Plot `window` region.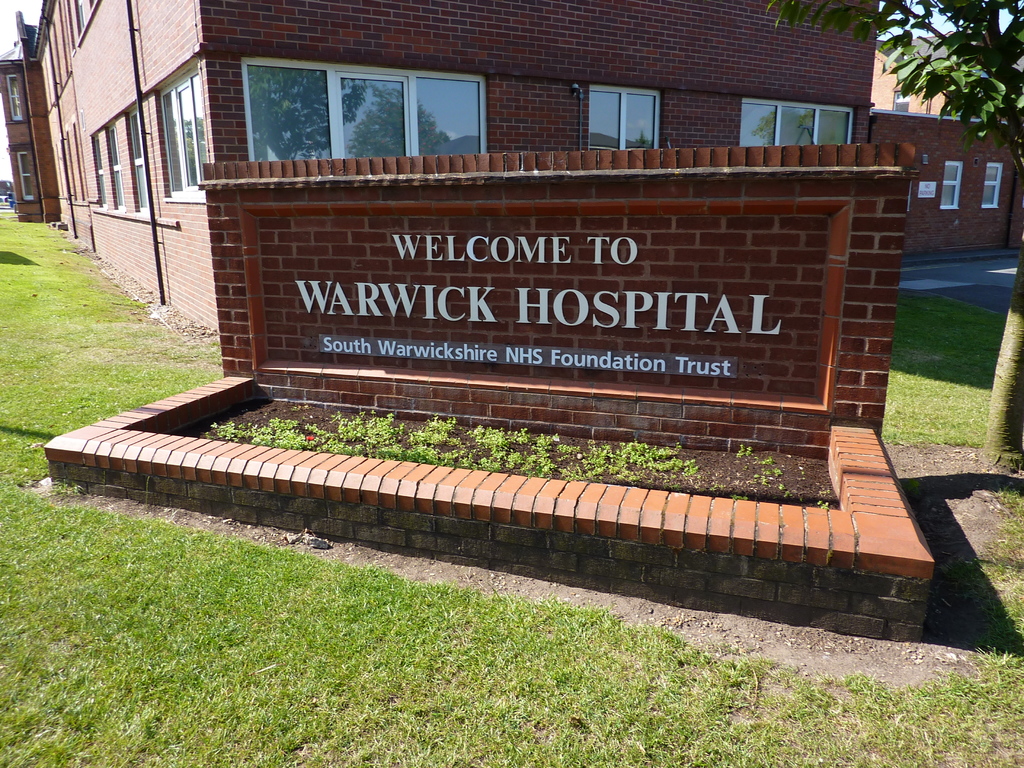
Plotted at crop(573, 73, 668, 151).
